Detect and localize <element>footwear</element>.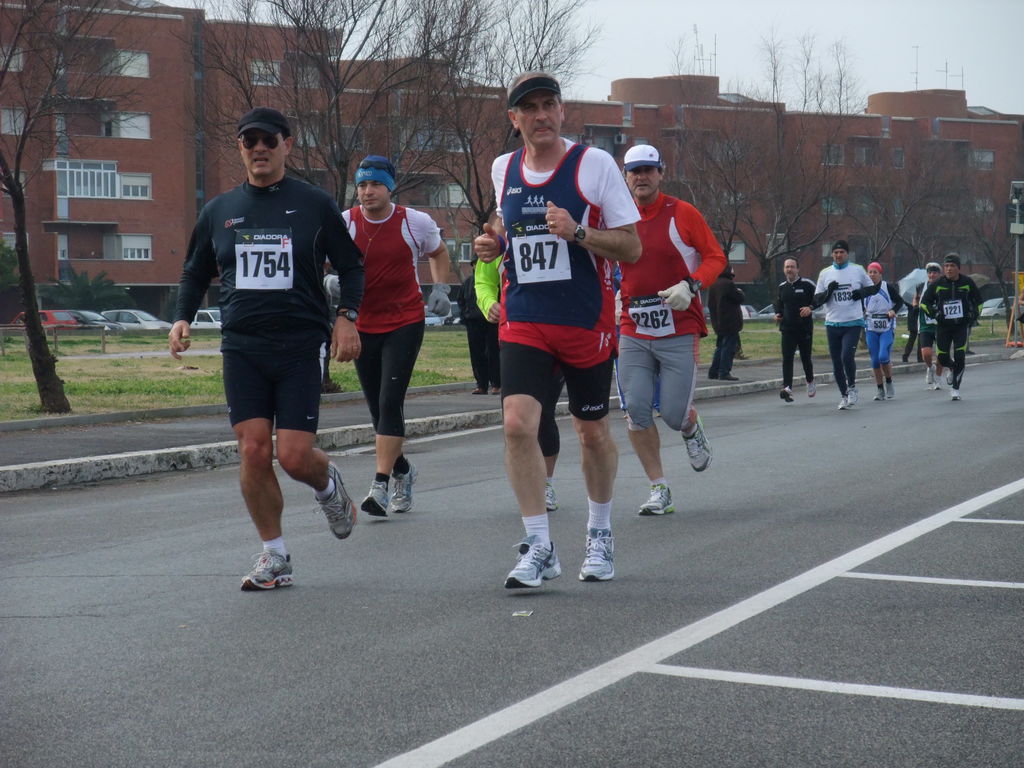
Localized at x1=545 y1=483 x2=556 y2=512.
